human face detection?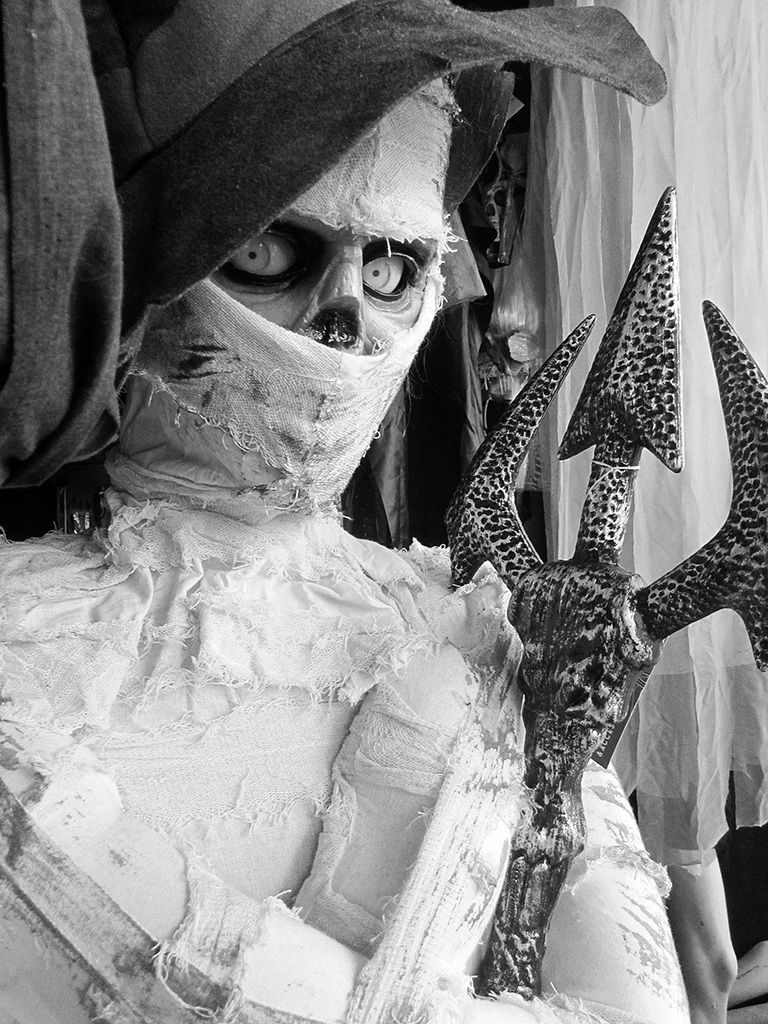
144,100,458,497
